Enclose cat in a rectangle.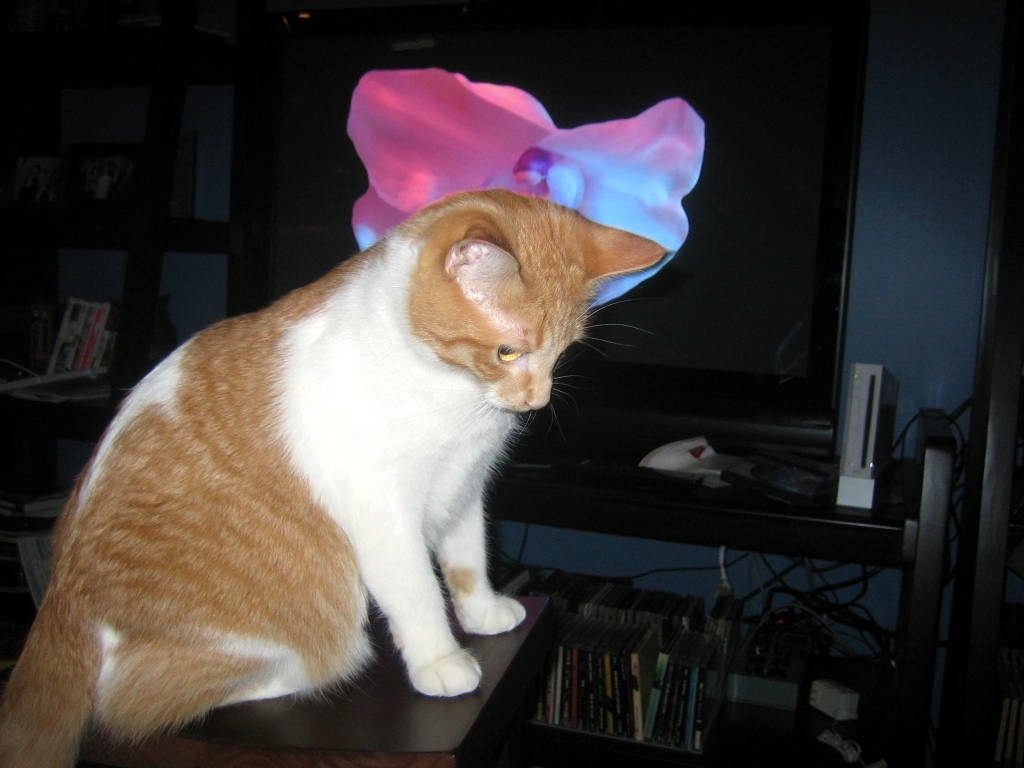
region(0, 185, 674, 767).
